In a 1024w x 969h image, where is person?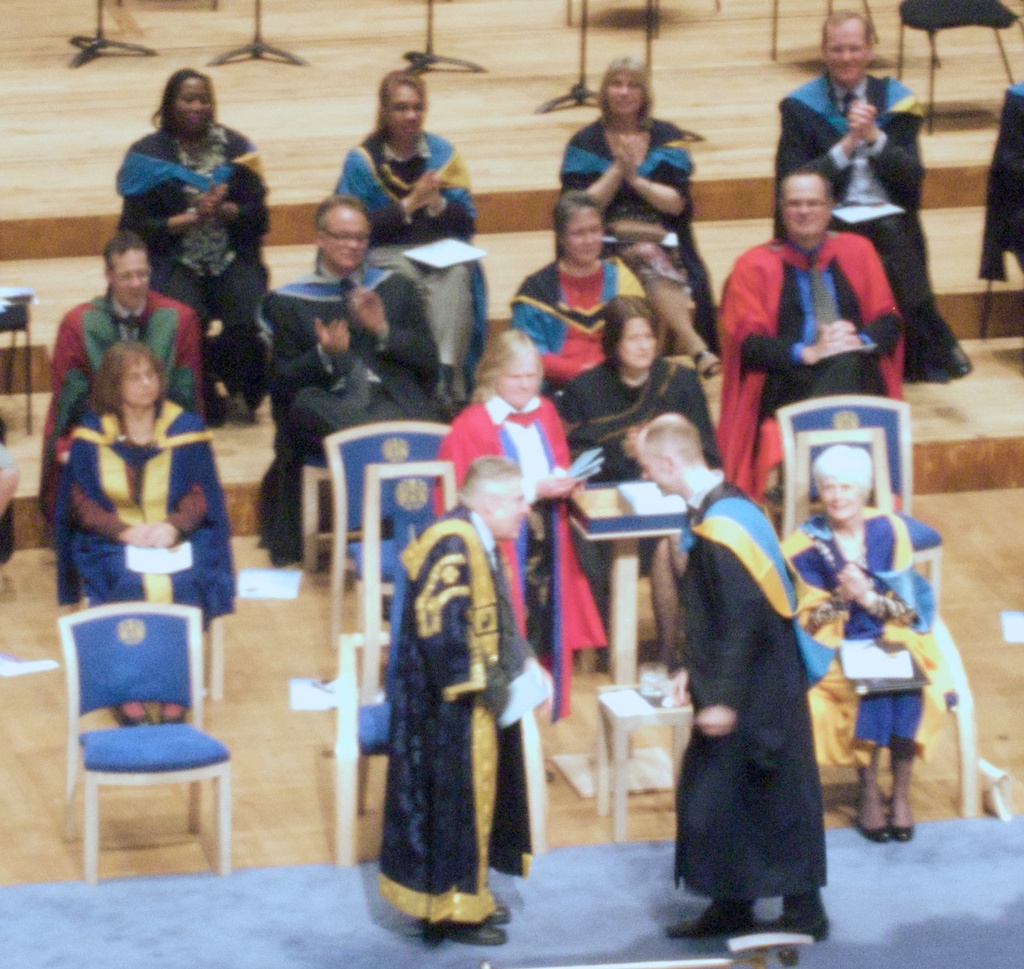
Rect(559, 296, 727, 682).
